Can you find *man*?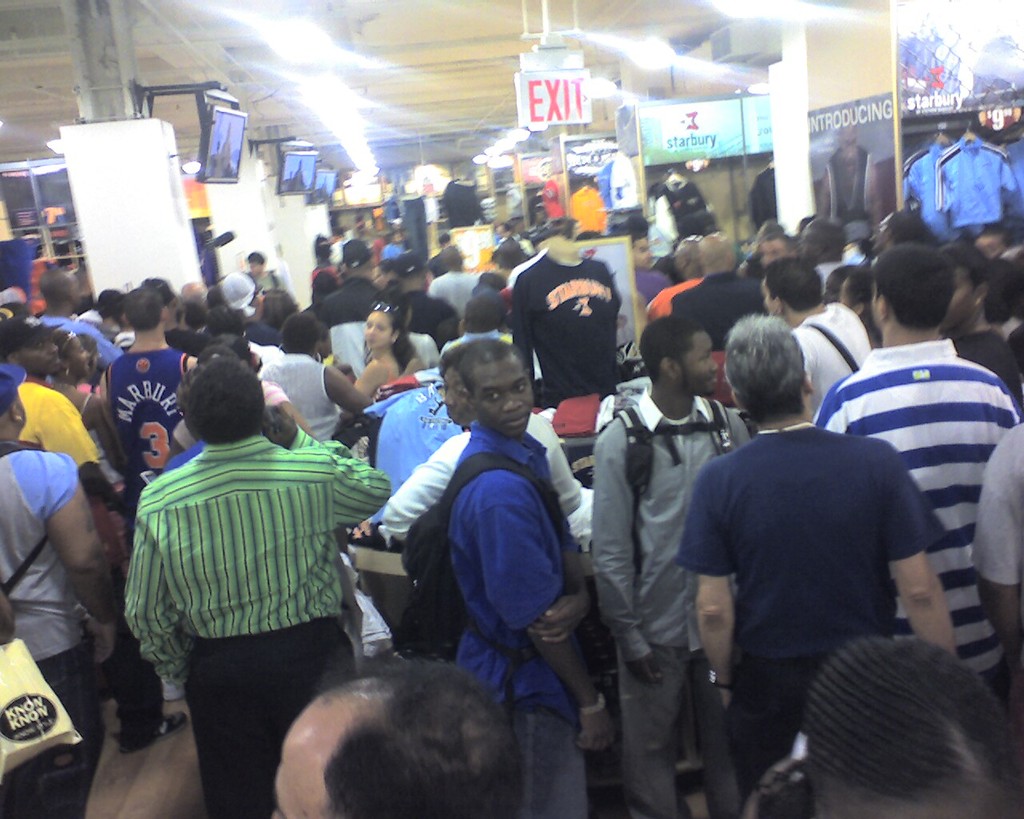
Yes, bounding box: [x1=438, y1=338, x2=612, y2=818].
